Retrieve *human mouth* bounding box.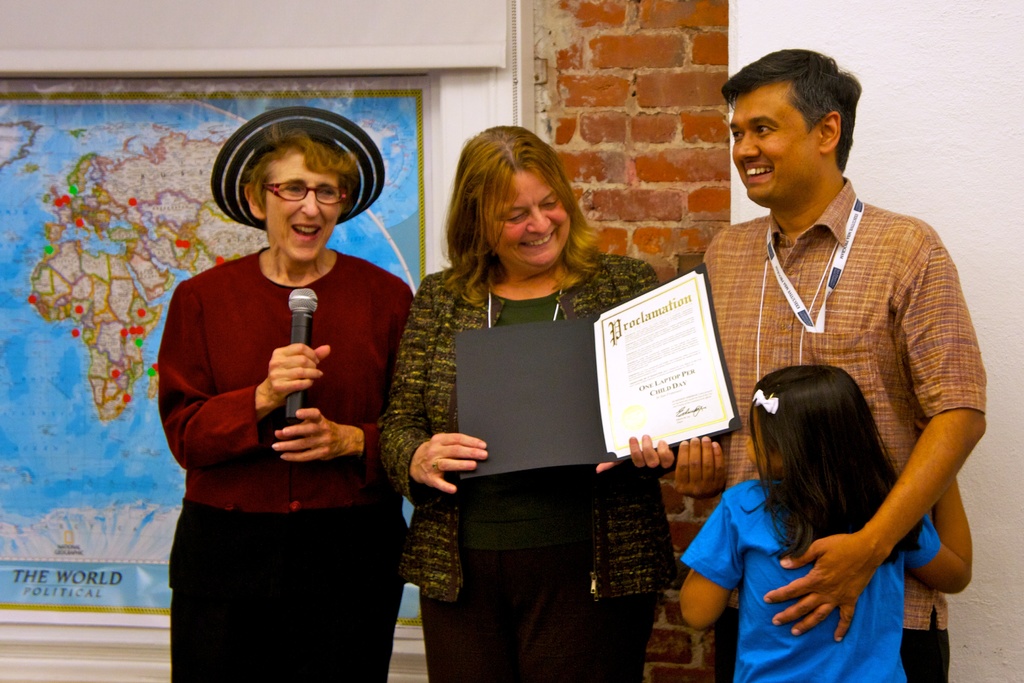
Bounding box: 744, 163, 773, 188.
